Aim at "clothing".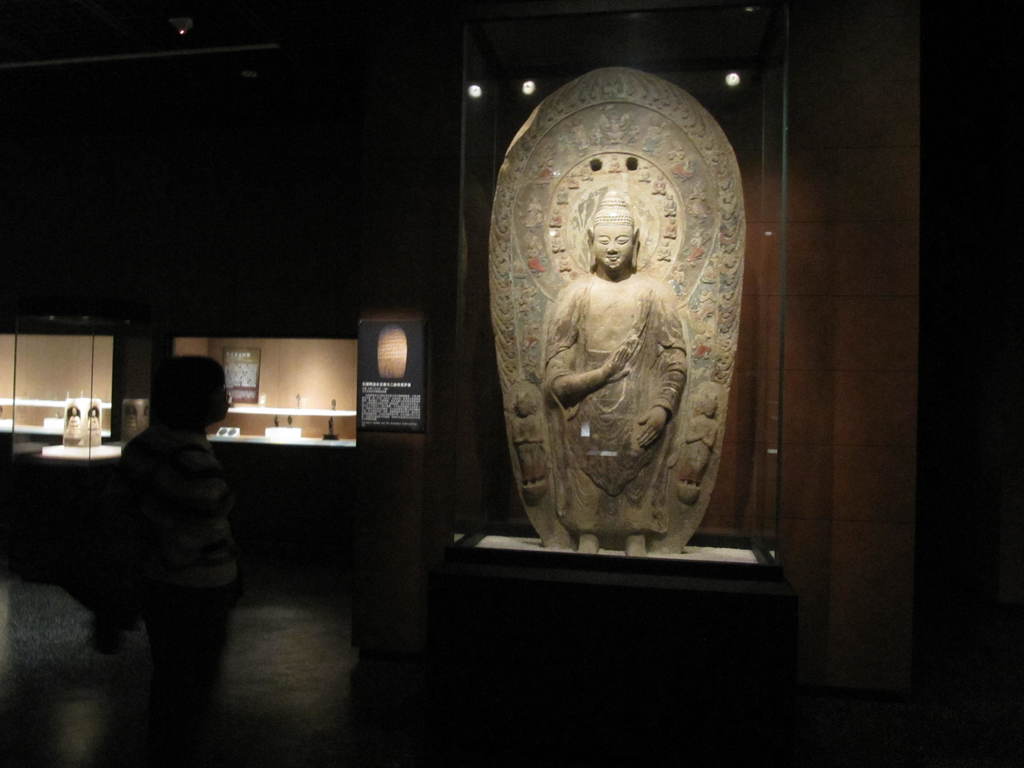
Aimed at x1=511 y1=413 x2=544 y2=484.
